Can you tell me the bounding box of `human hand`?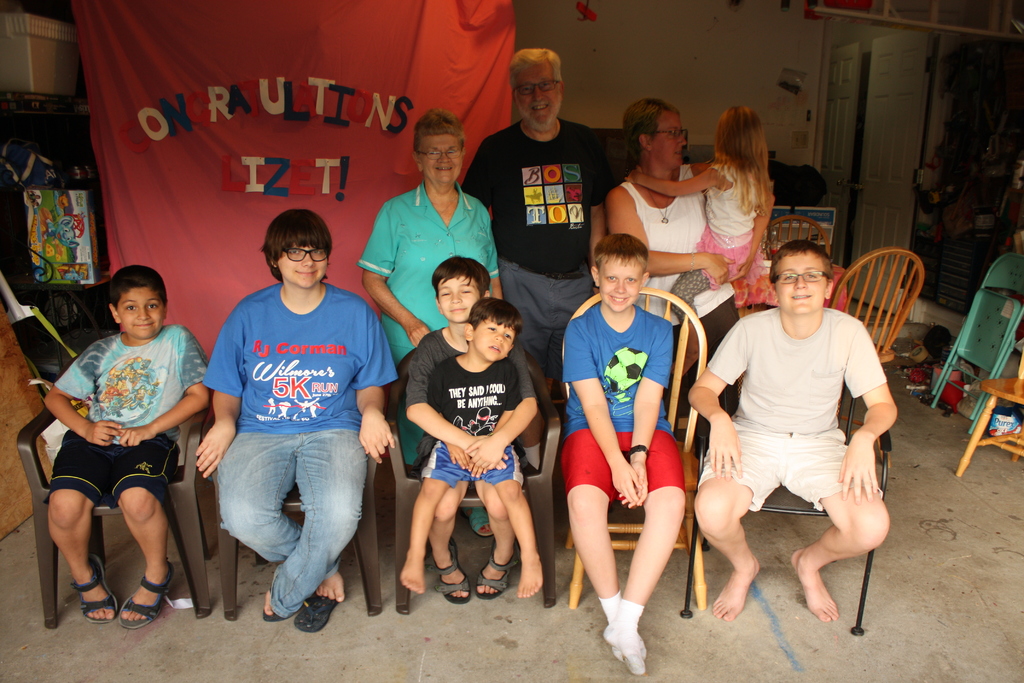
bbox(470, 439, 509, 468).
